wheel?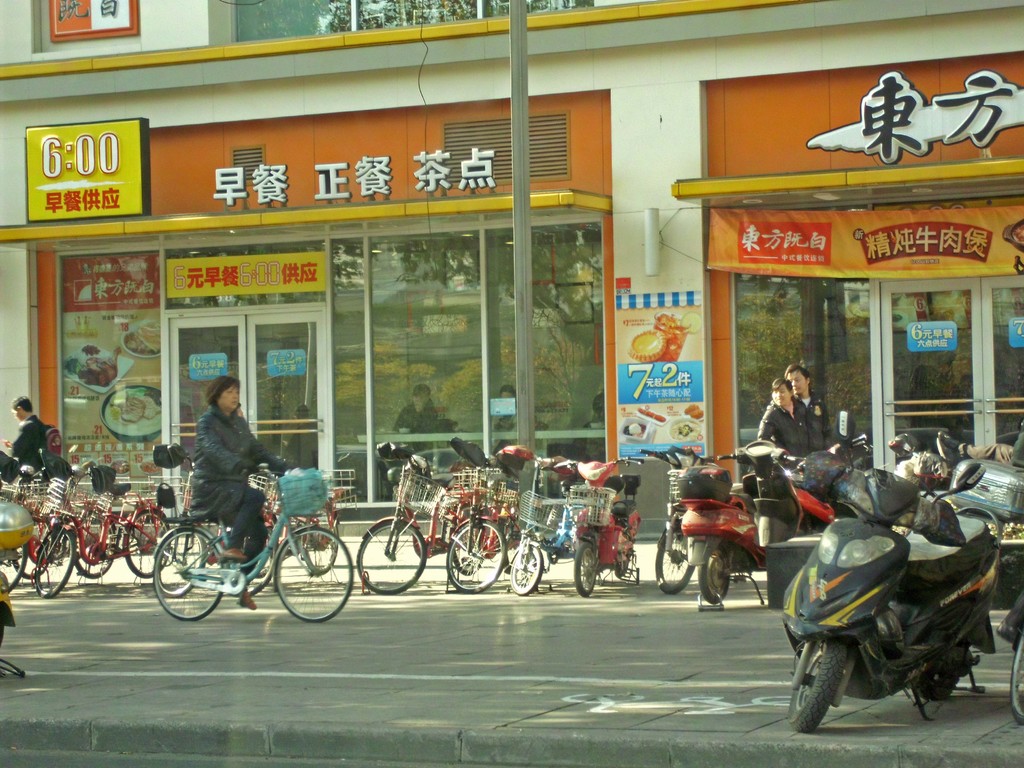
76/511/116/579
